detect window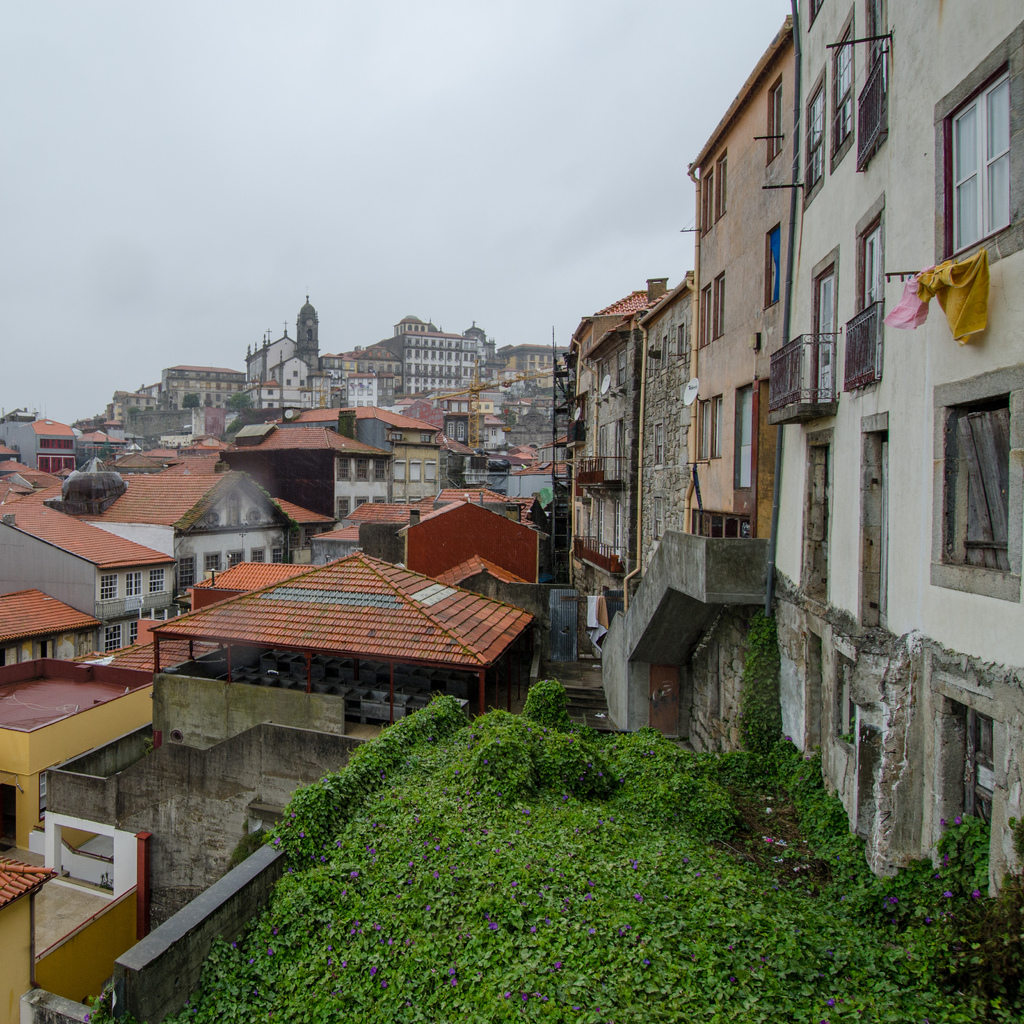
bbox=(930, 363, 1017, 607)
